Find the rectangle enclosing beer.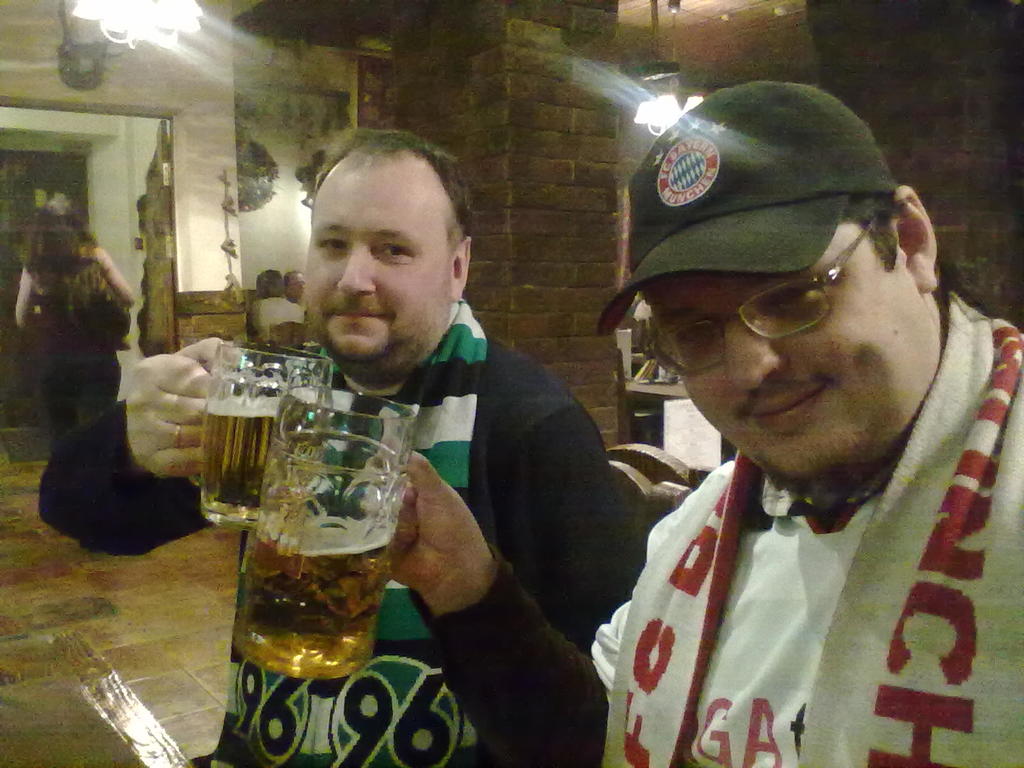
rect(239, 499, 392, 679).
